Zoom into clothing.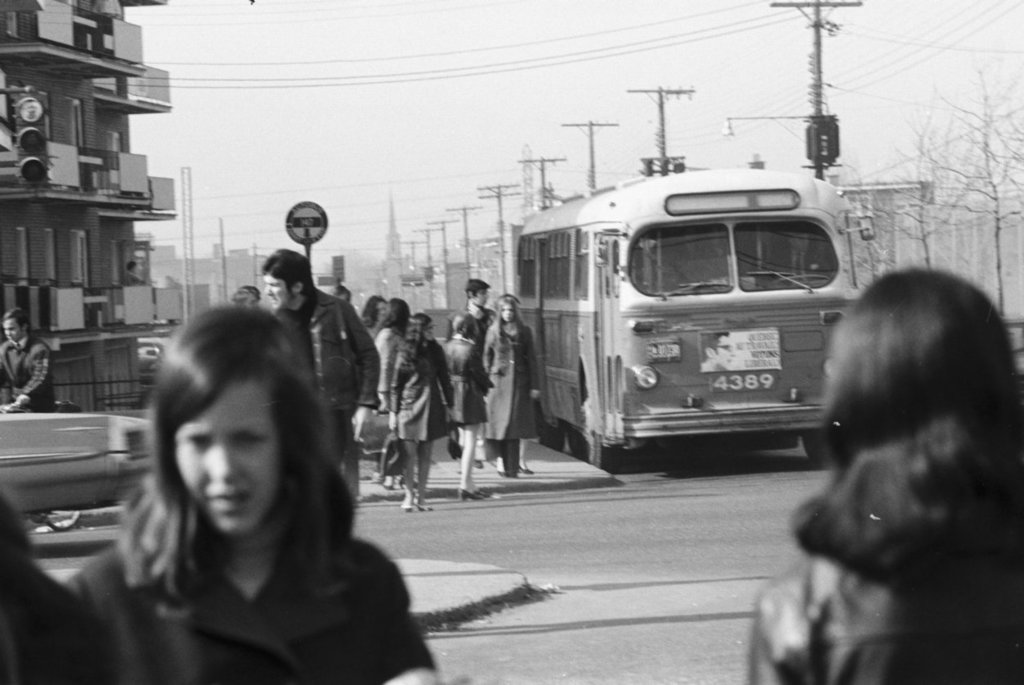
Zoom target: x1=400 y1=329 x2=468 y2=492.
